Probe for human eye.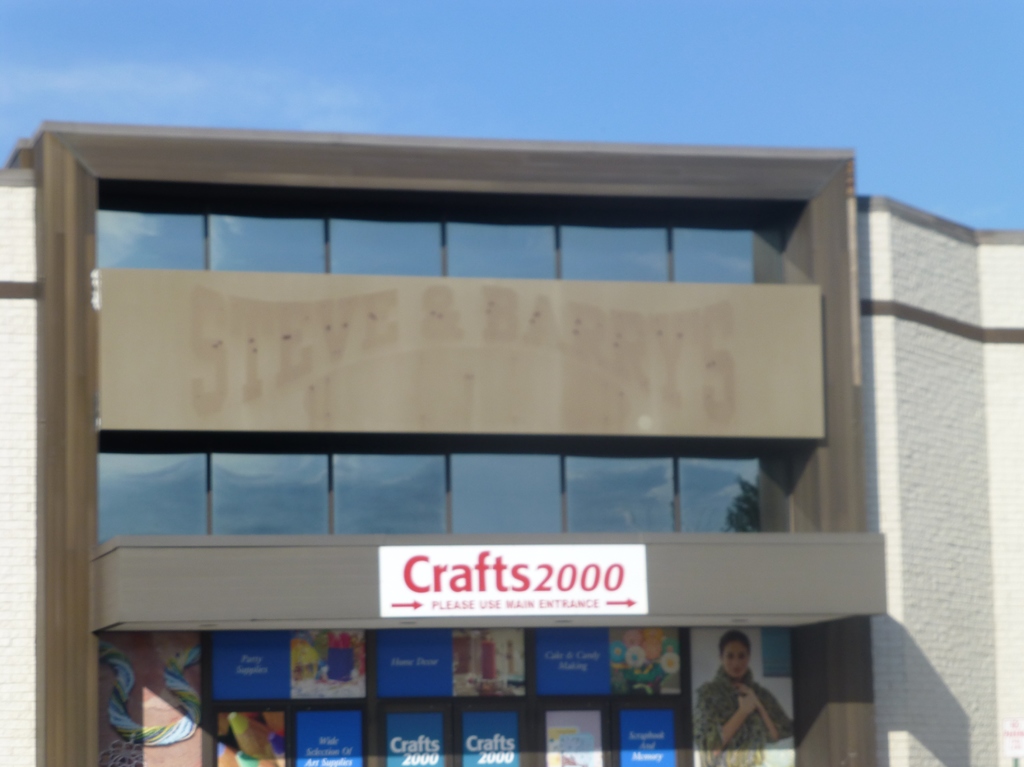
Probe result: Rect(738, 652, 748, 662).
